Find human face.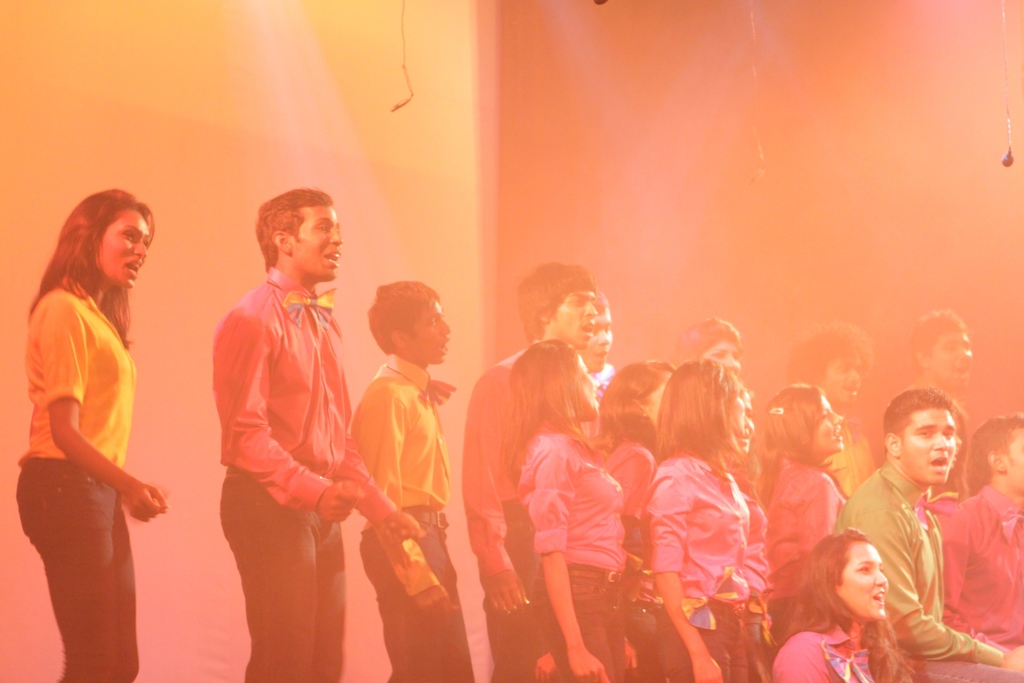
l=703, t=333, r=739, b=369.
